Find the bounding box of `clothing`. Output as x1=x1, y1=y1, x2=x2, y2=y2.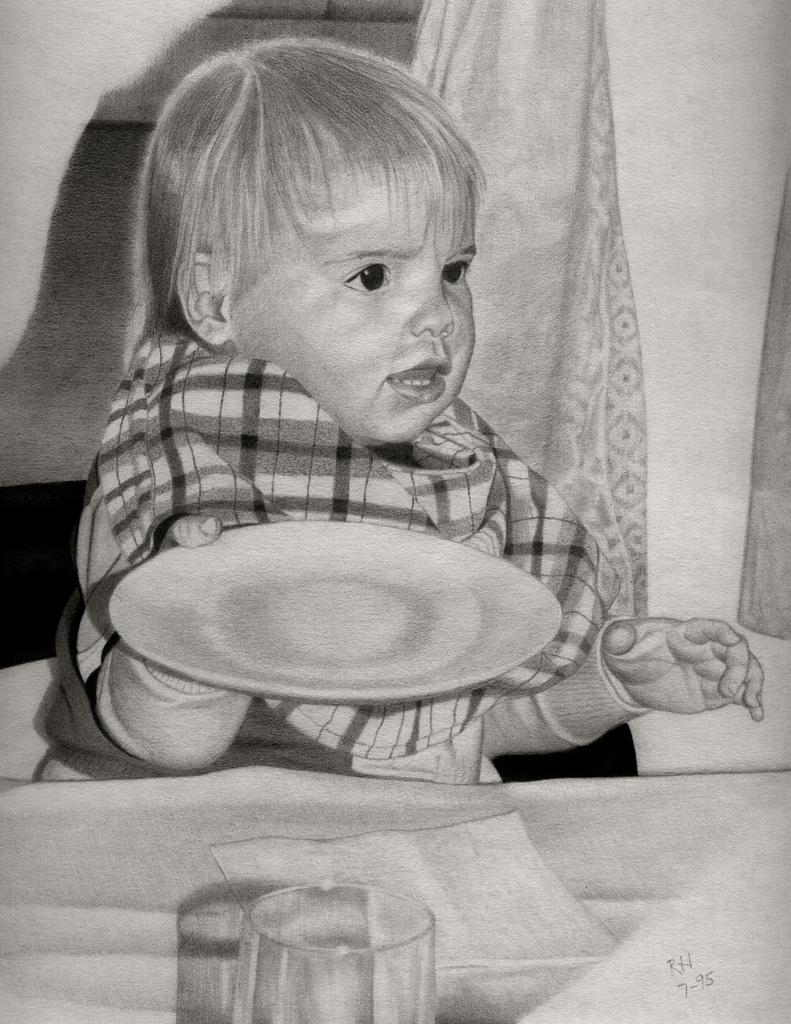
x1=40, y1=296, x2=694, y2=816.
